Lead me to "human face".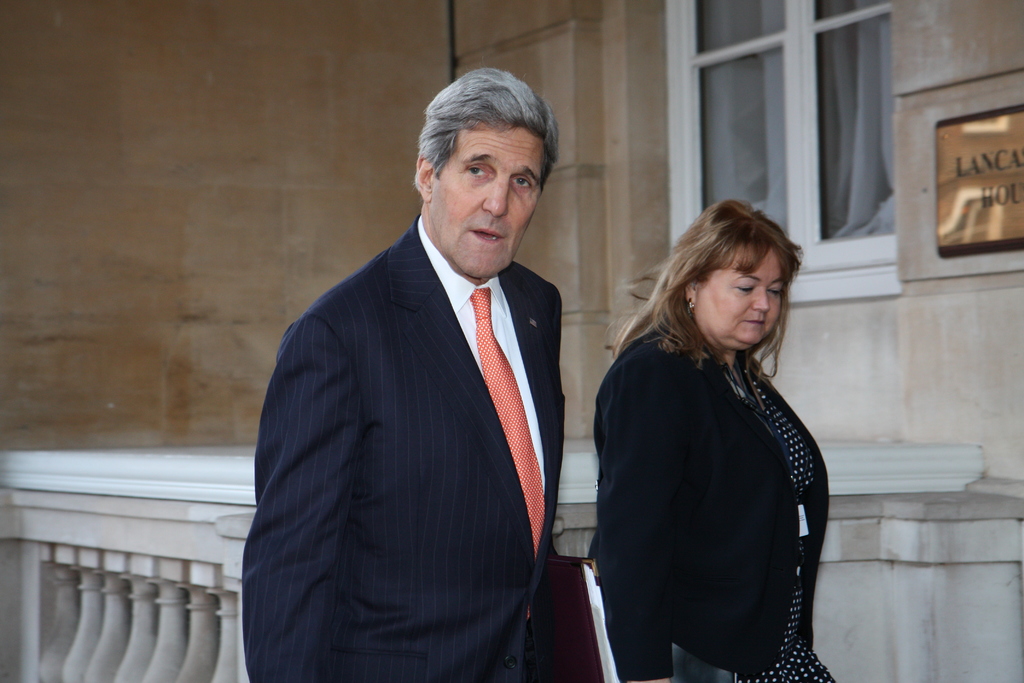
Lead to pyautogui.locateOnScreen(435, 129, 542, 283).
